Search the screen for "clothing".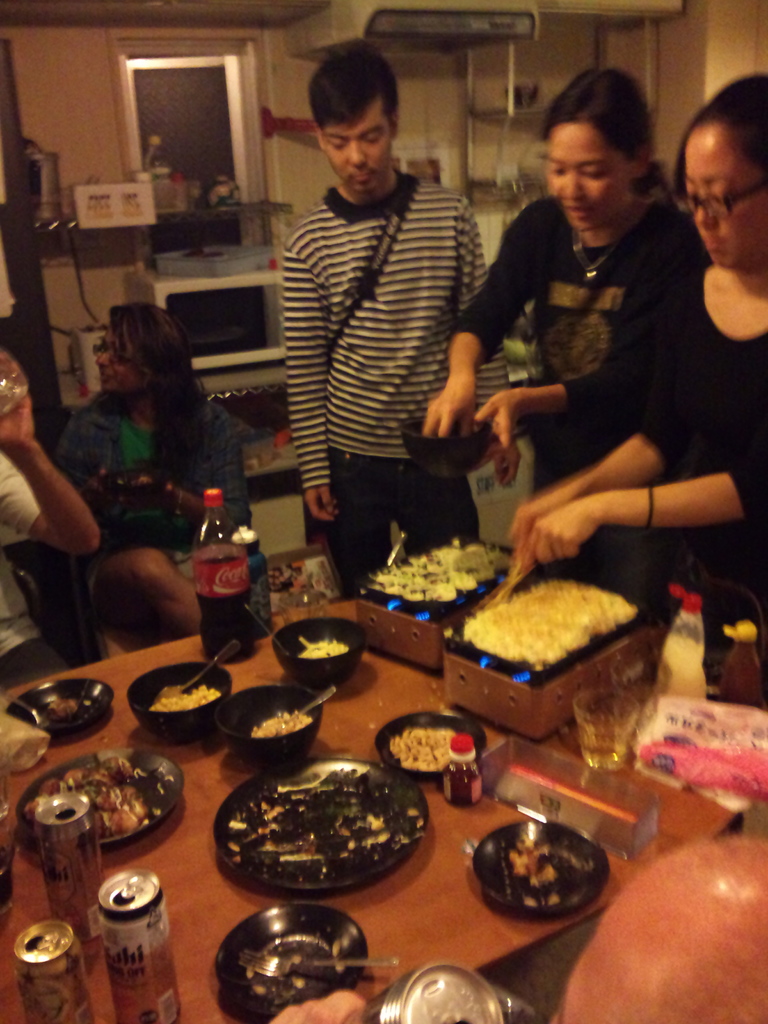
Found at 52, 384, 258, 586.
